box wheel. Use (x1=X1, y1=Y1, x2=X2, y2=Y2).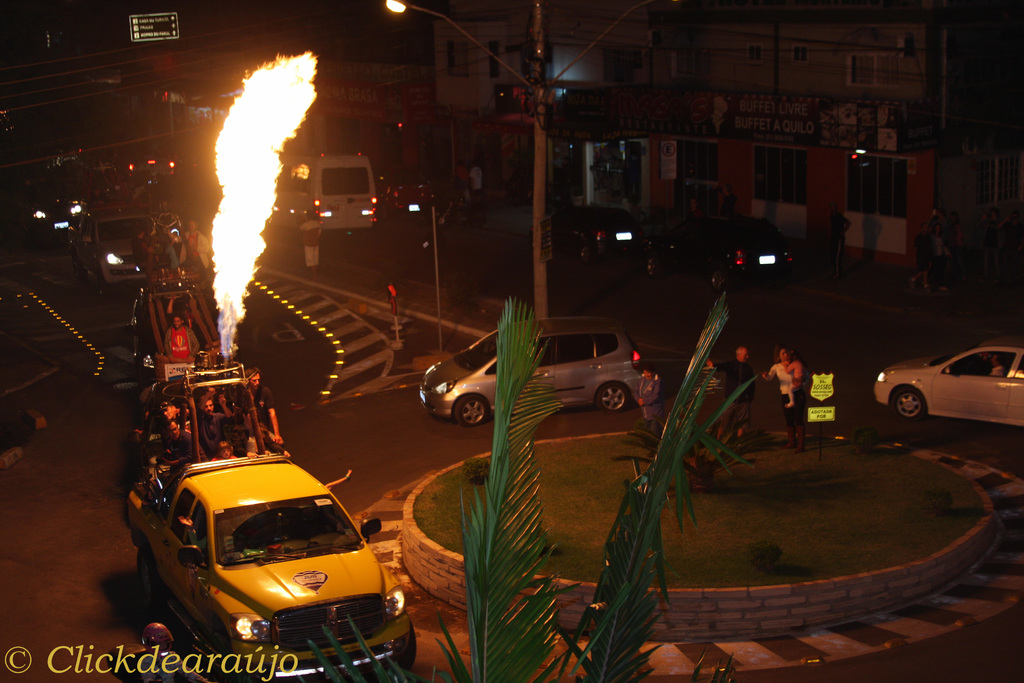
(x1=455, y1=396, x2=485, y2=427).
